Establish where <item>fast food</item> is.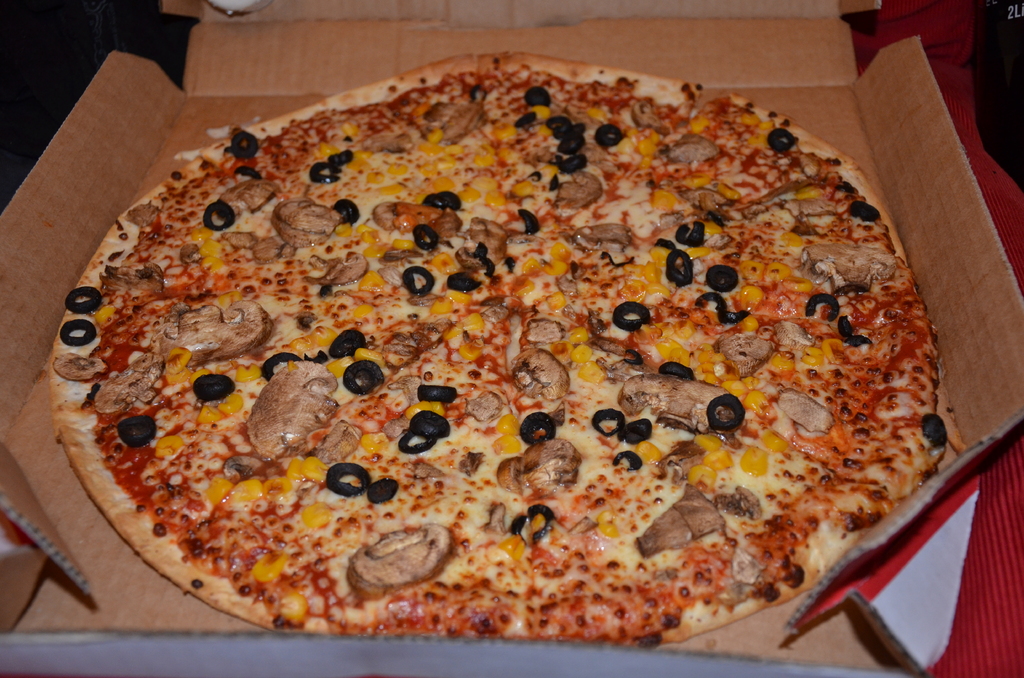
Established at [x1=211, y1=56, x2=533, y2=275].
